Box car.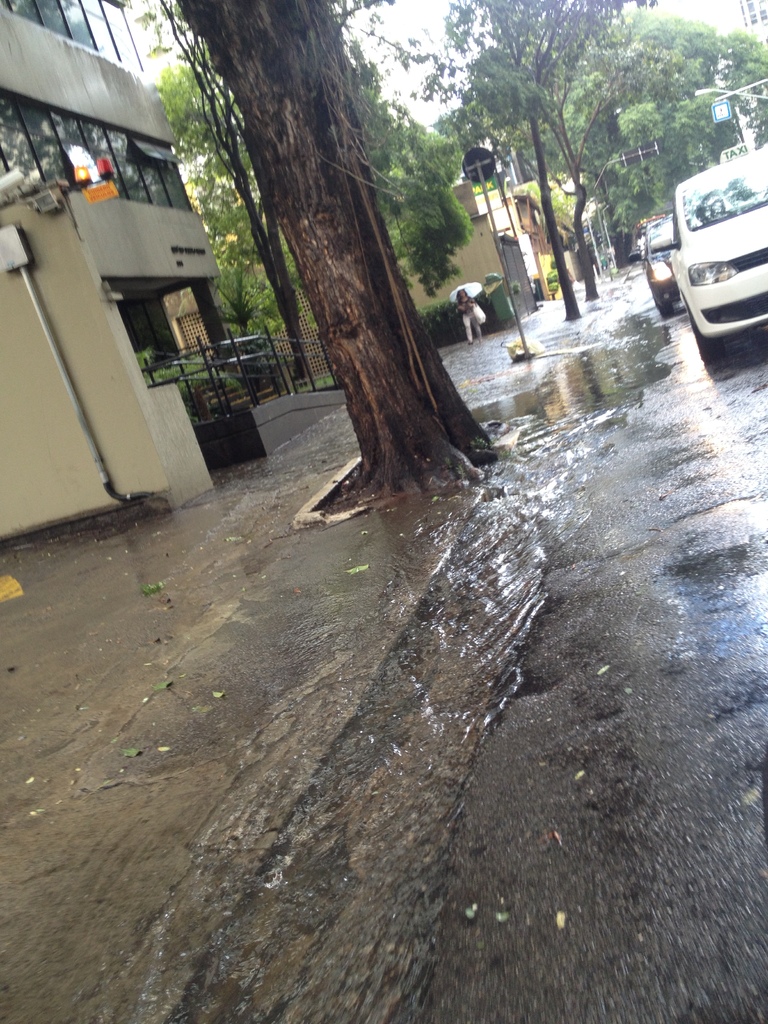
627:212:675:292.
